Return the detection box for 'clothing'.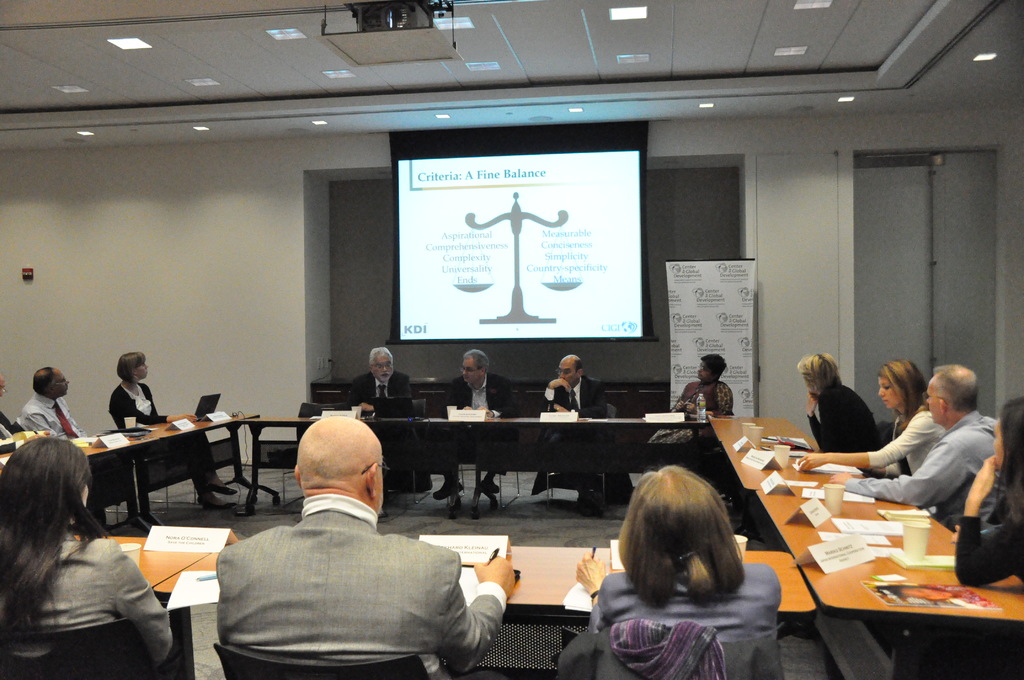
x1=0, y1=412, x2=10, y2=439.
